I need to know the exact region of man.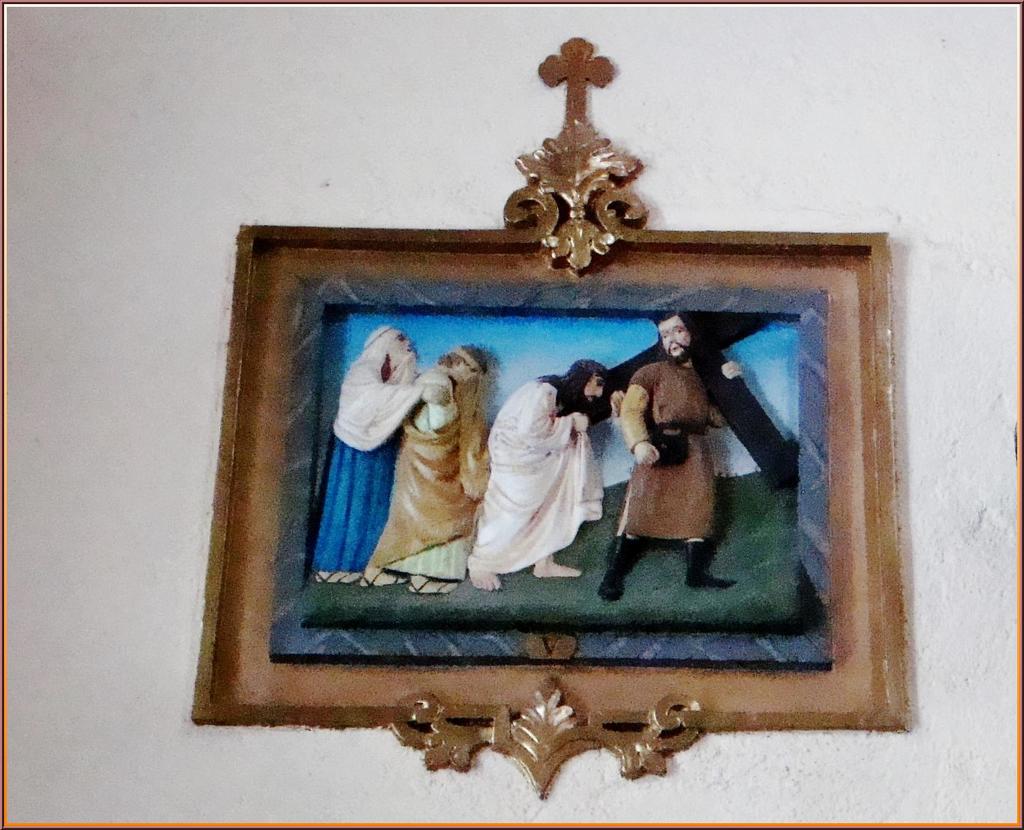
Region: {"x1": 309, "y1": 325, "x2": 451, "y2": 584}.
